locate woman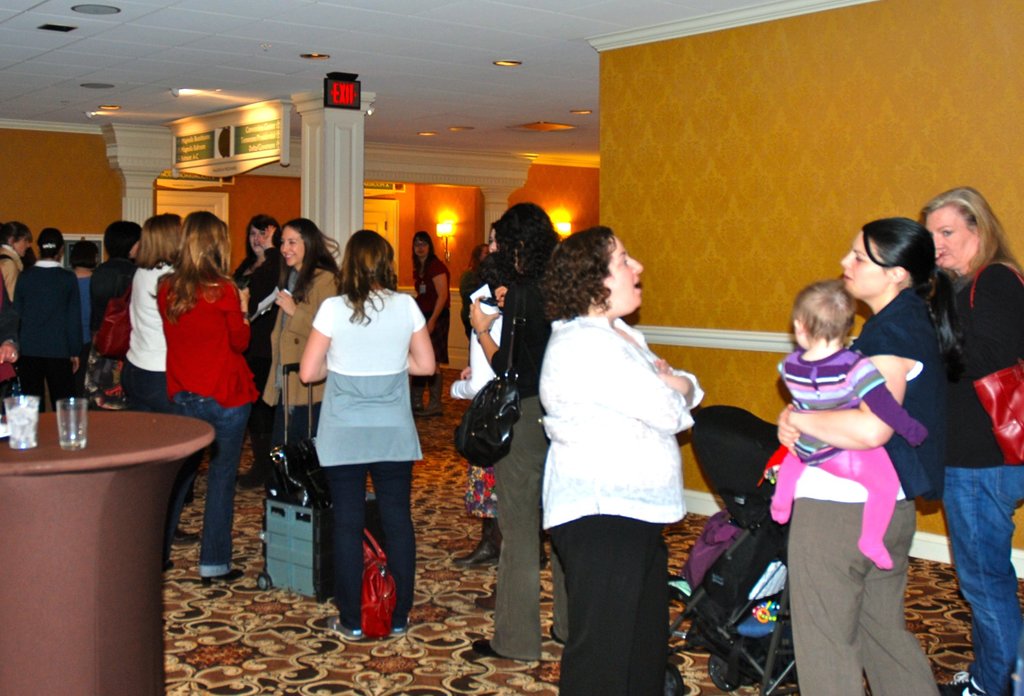
254/213/342/496
